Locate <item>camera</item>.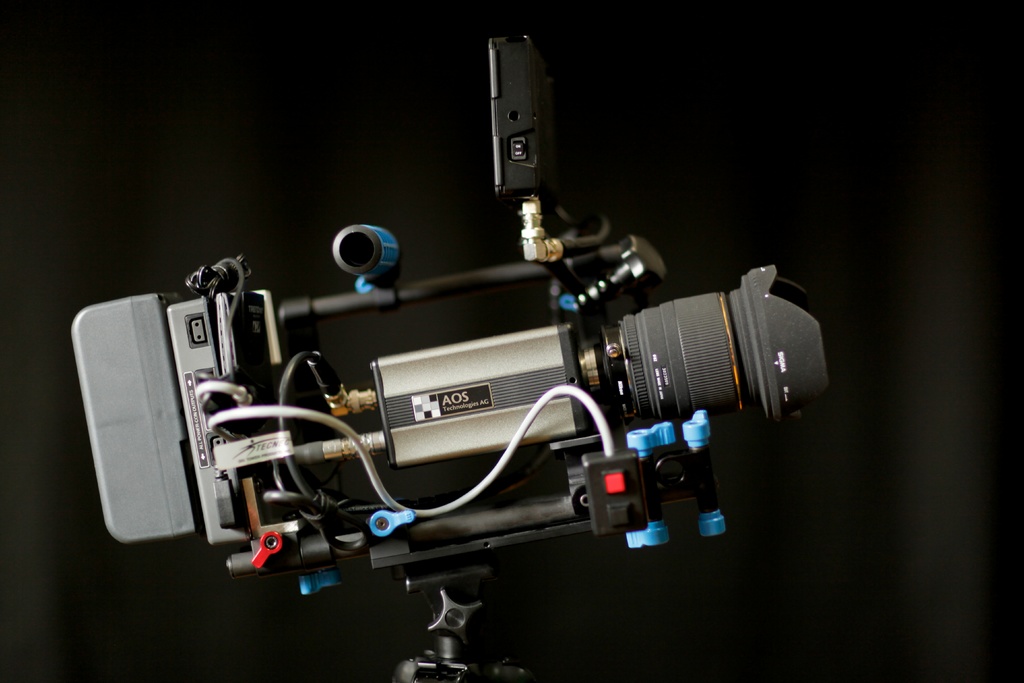
Bounding box: l=75, t=35, r=828, b=582.
